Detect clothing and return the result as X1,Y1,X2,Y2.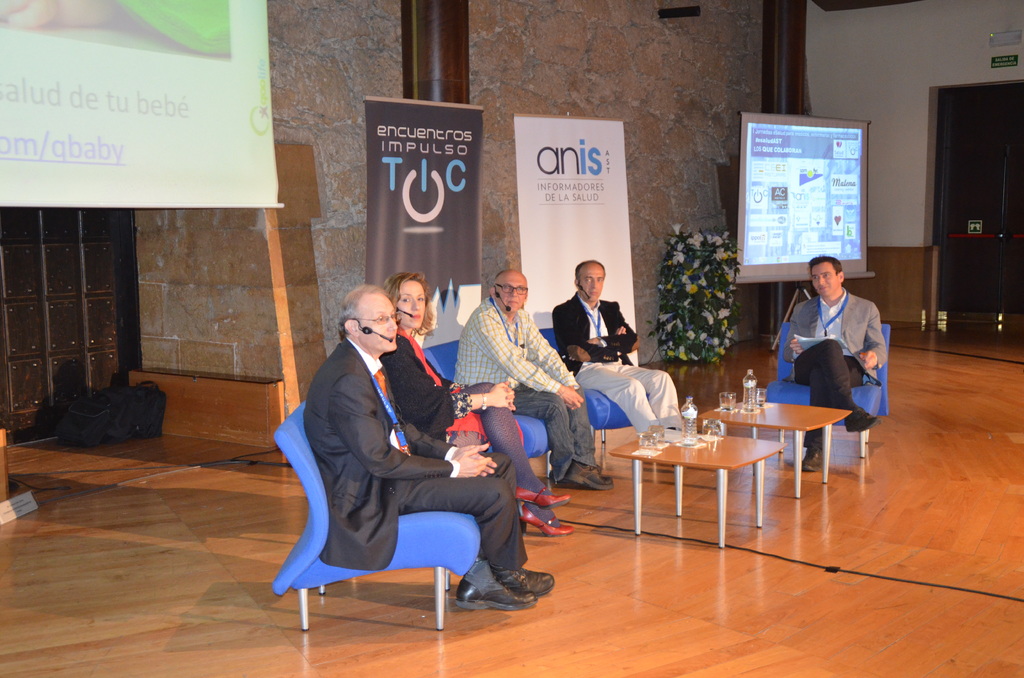
554,292,680,433.
